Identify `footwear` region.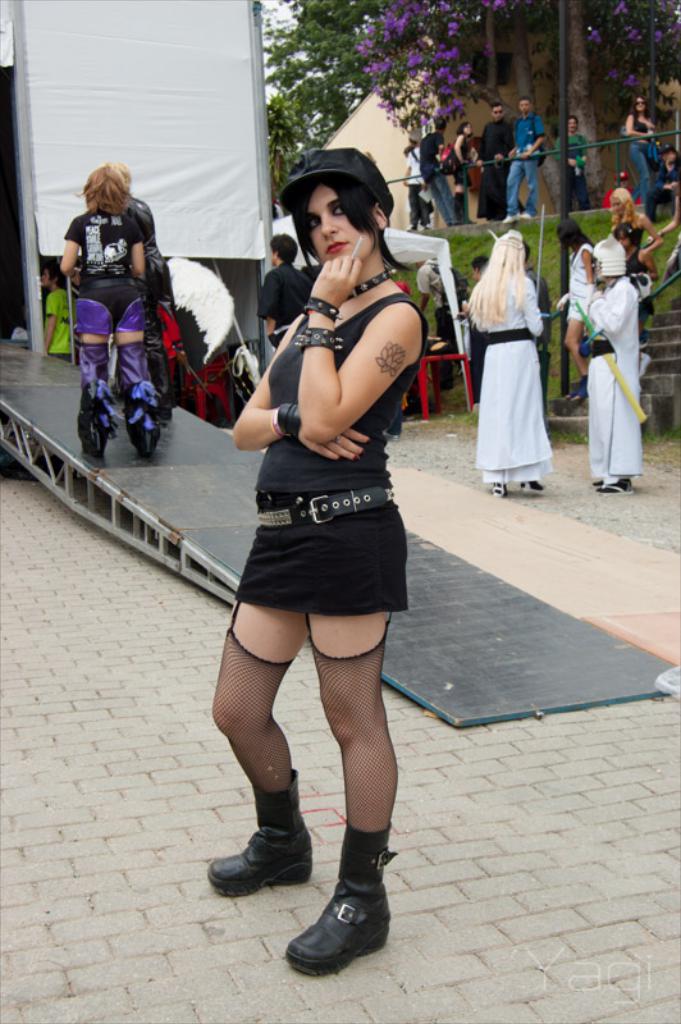
Region: x1=483, y1=475, x2=512, y2=503.
